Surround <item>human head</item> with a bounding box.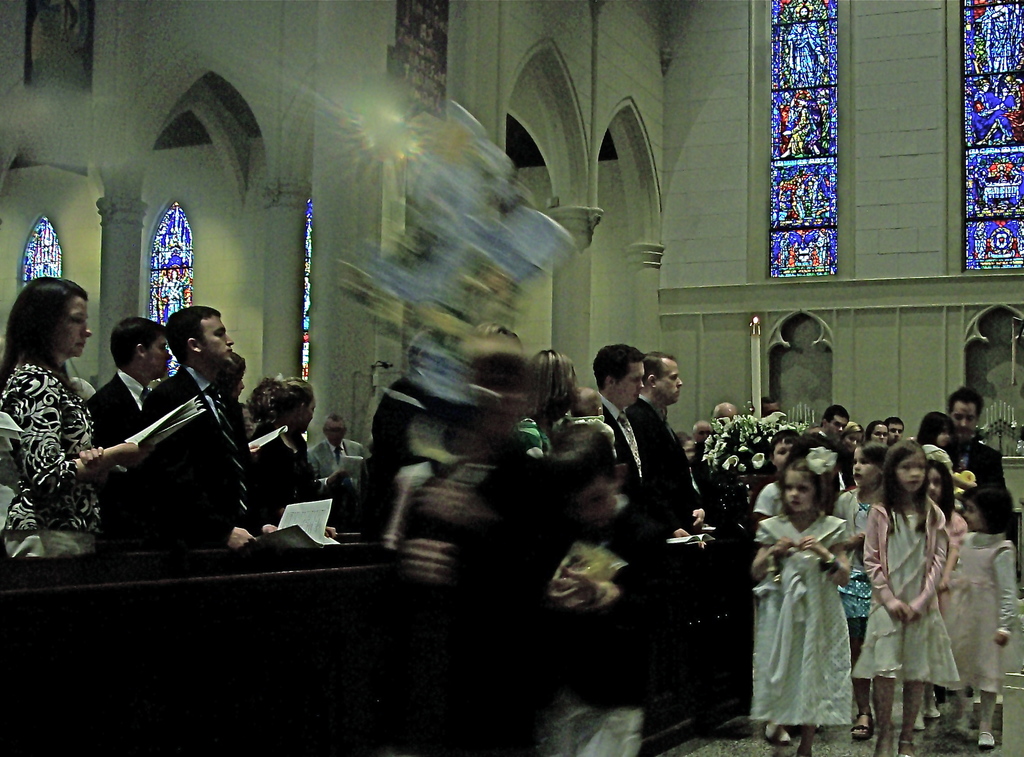
select_region(528, 346, 578, 419).
